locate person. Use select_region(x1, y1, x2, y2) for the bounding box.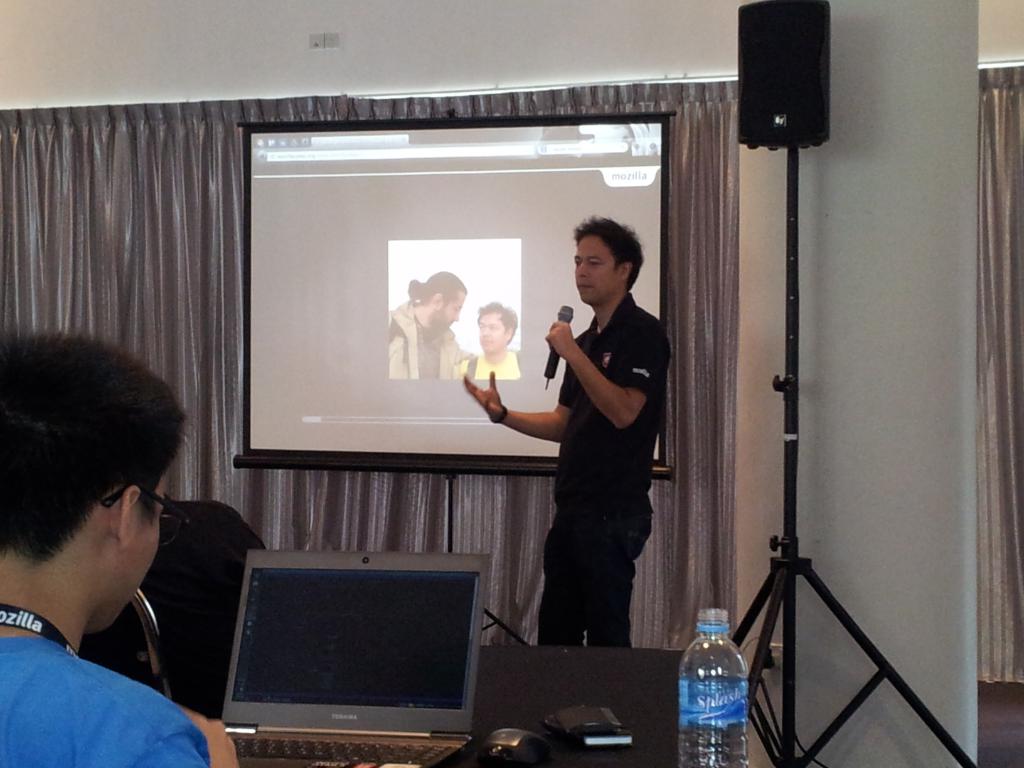
select_region(0, 333, 236, 767).
